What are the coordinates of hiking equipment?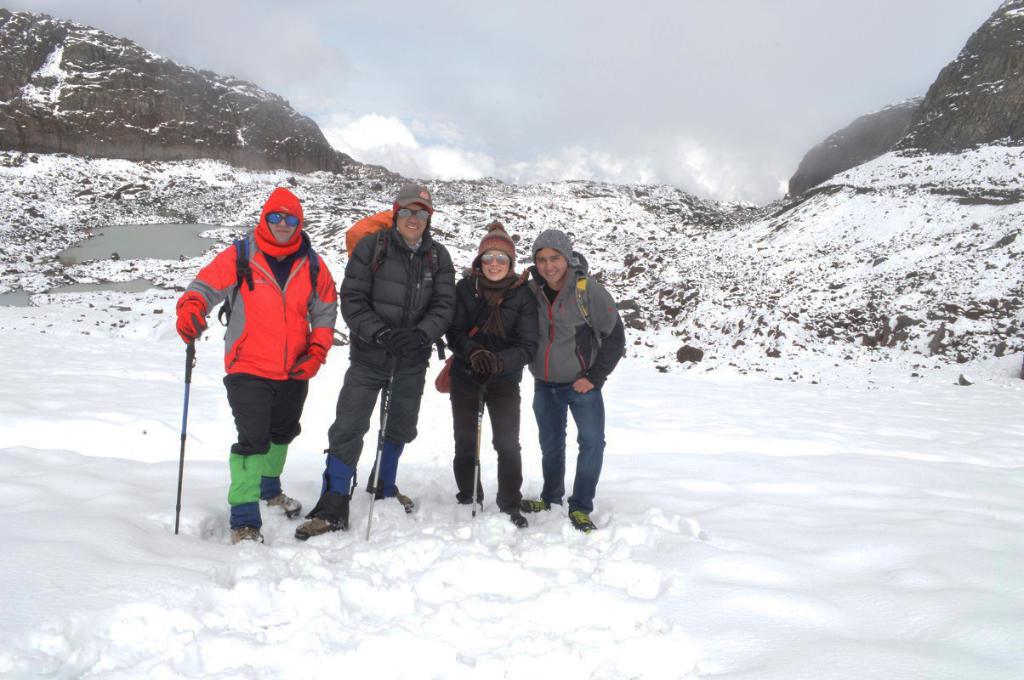
{"left": 215, "top": 231, "right": 326, "bottom": 324}.
